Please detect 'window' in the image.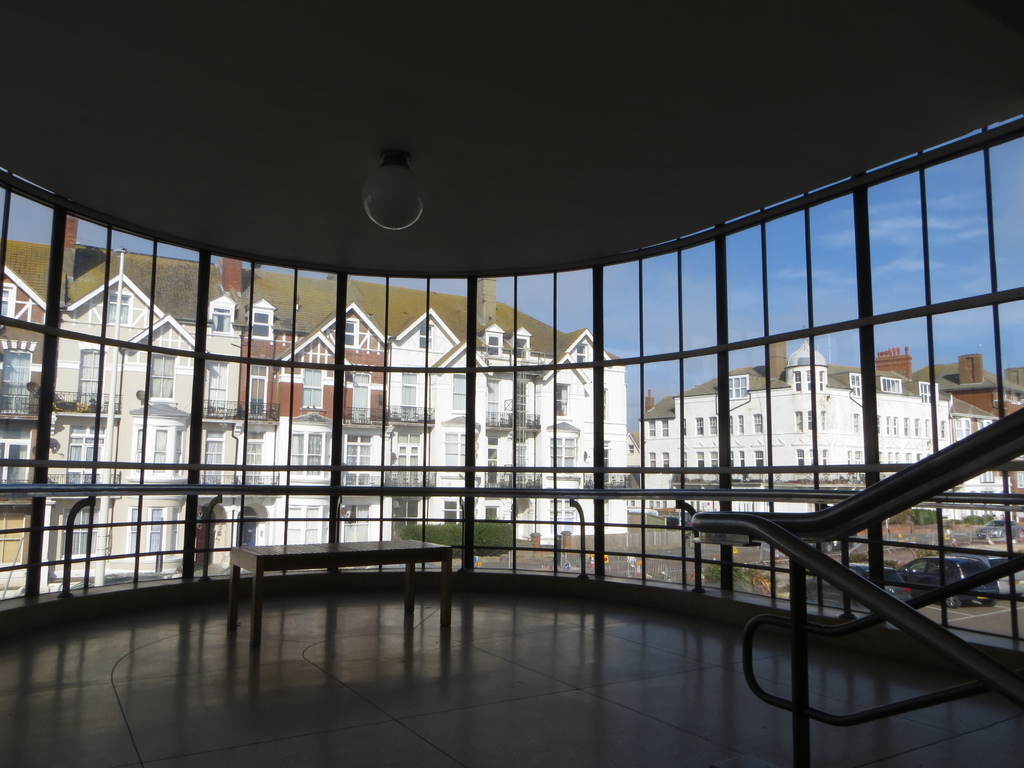
[x1=627, y1=444, x2=633, y2=454].
